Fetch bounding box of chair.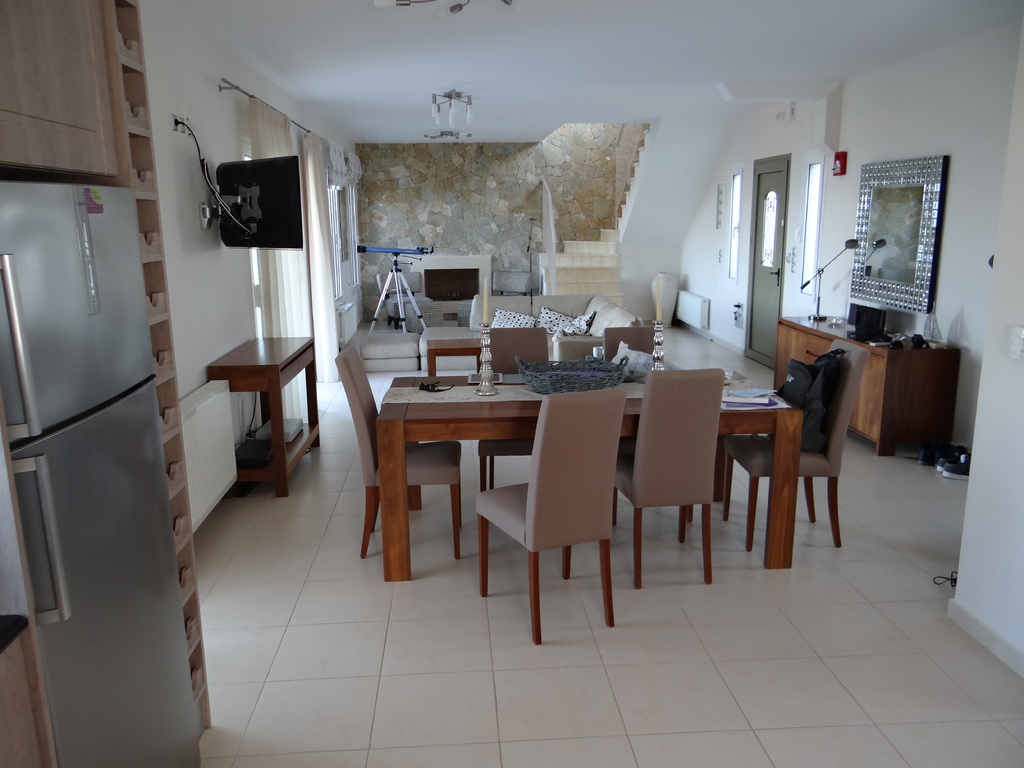
Bbox: left=479, top=378, right=625, bottom=643.
